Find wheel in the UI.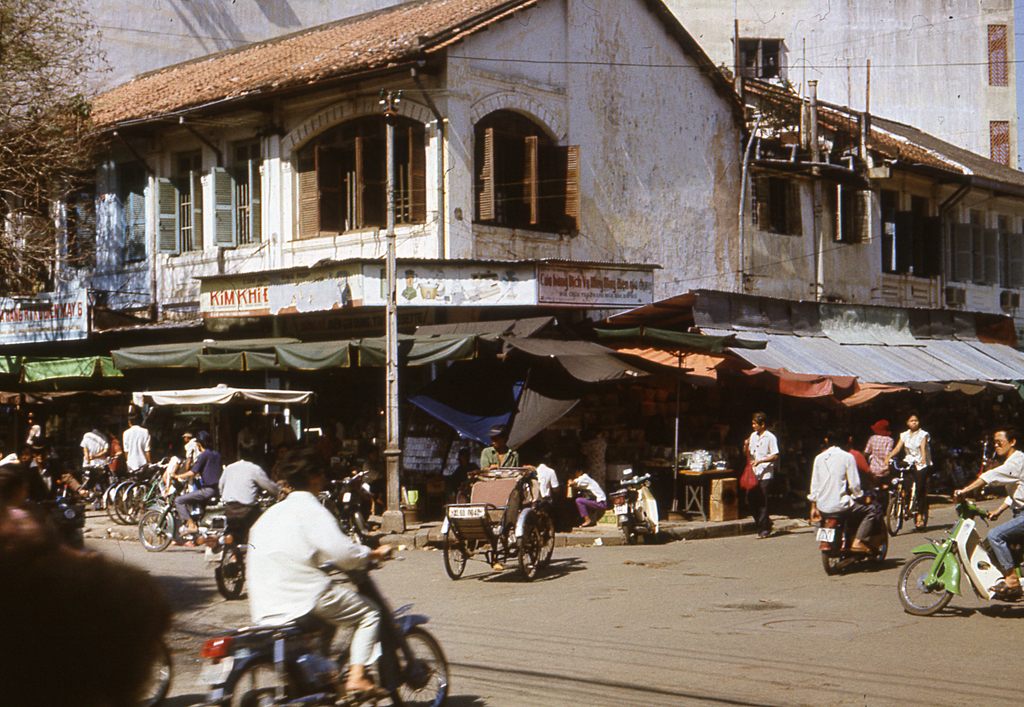
UI element at 380,622,453,706.
